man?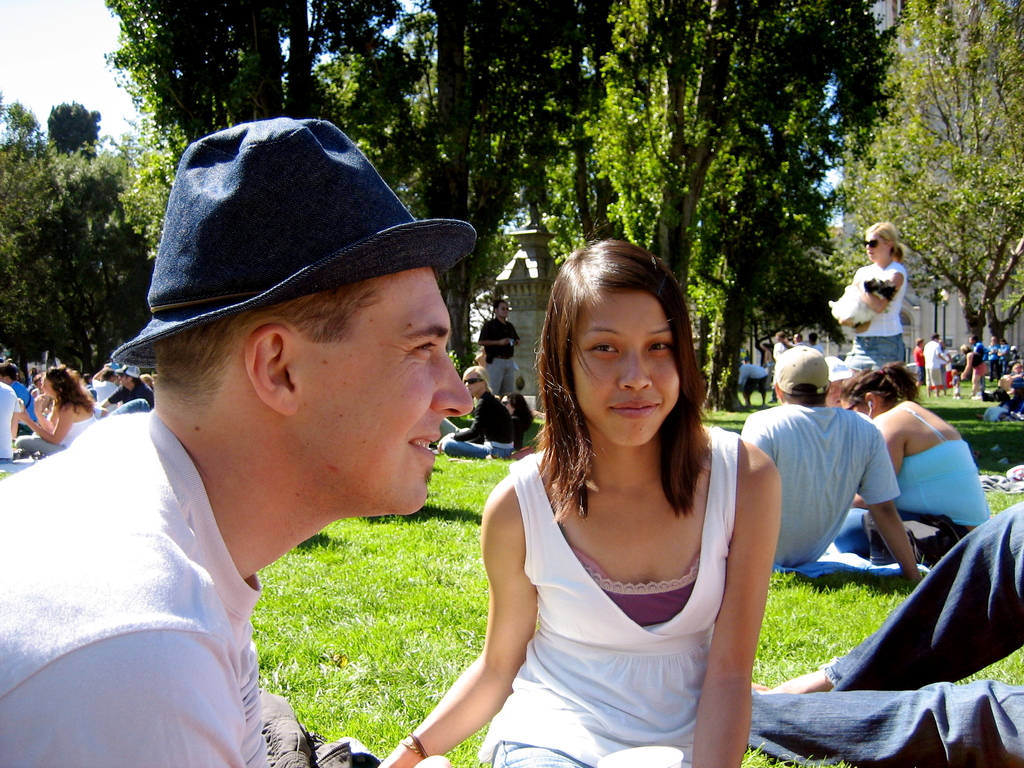
[x1=993, y1=364, x2=1023, y2=410]
